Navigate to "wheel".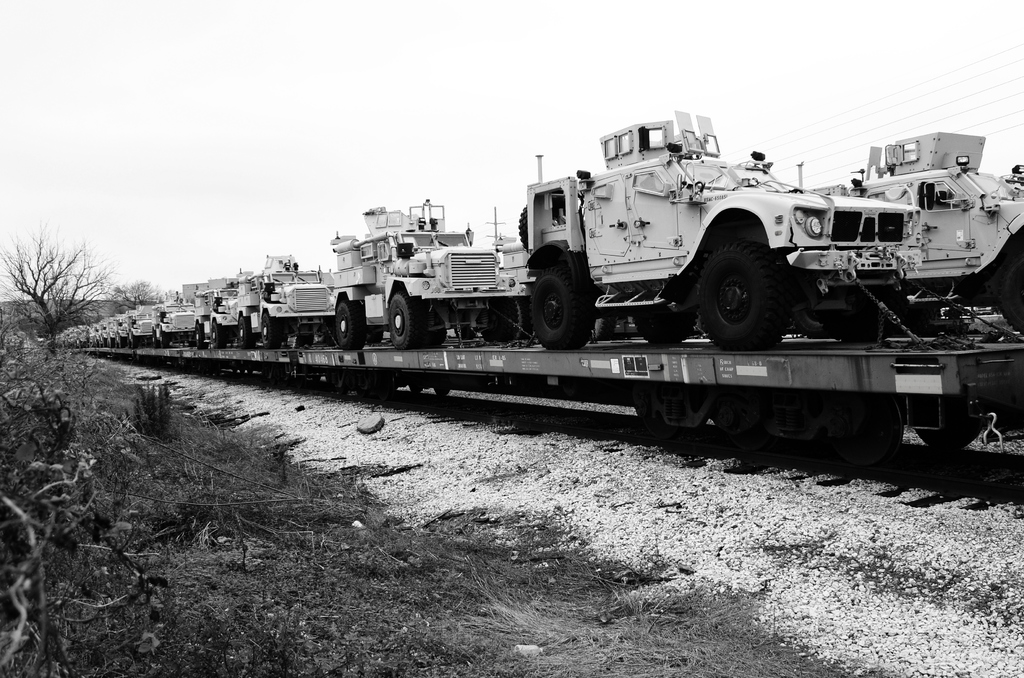
Navigation target: (200,322,220,351).
